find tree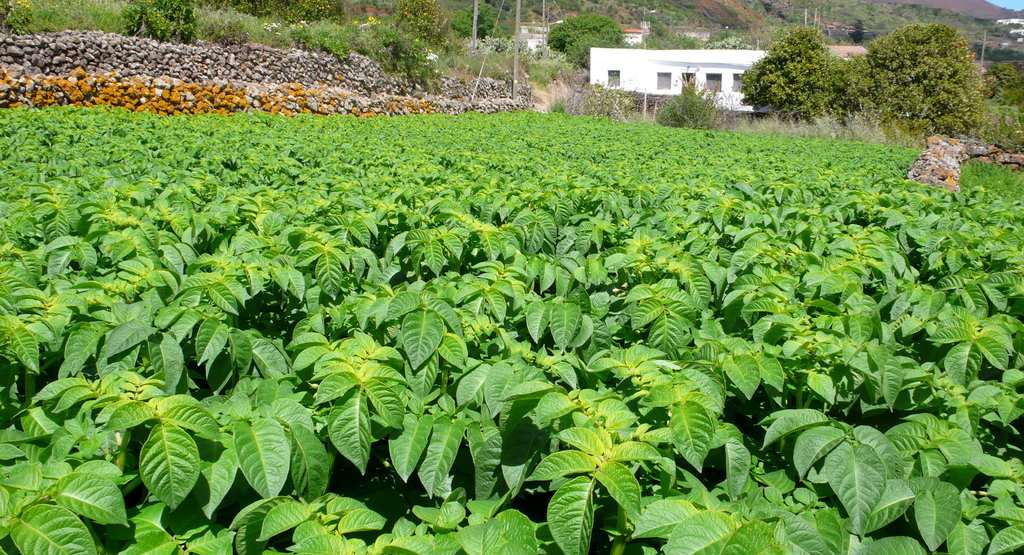
[745, 29, 776, 52]
